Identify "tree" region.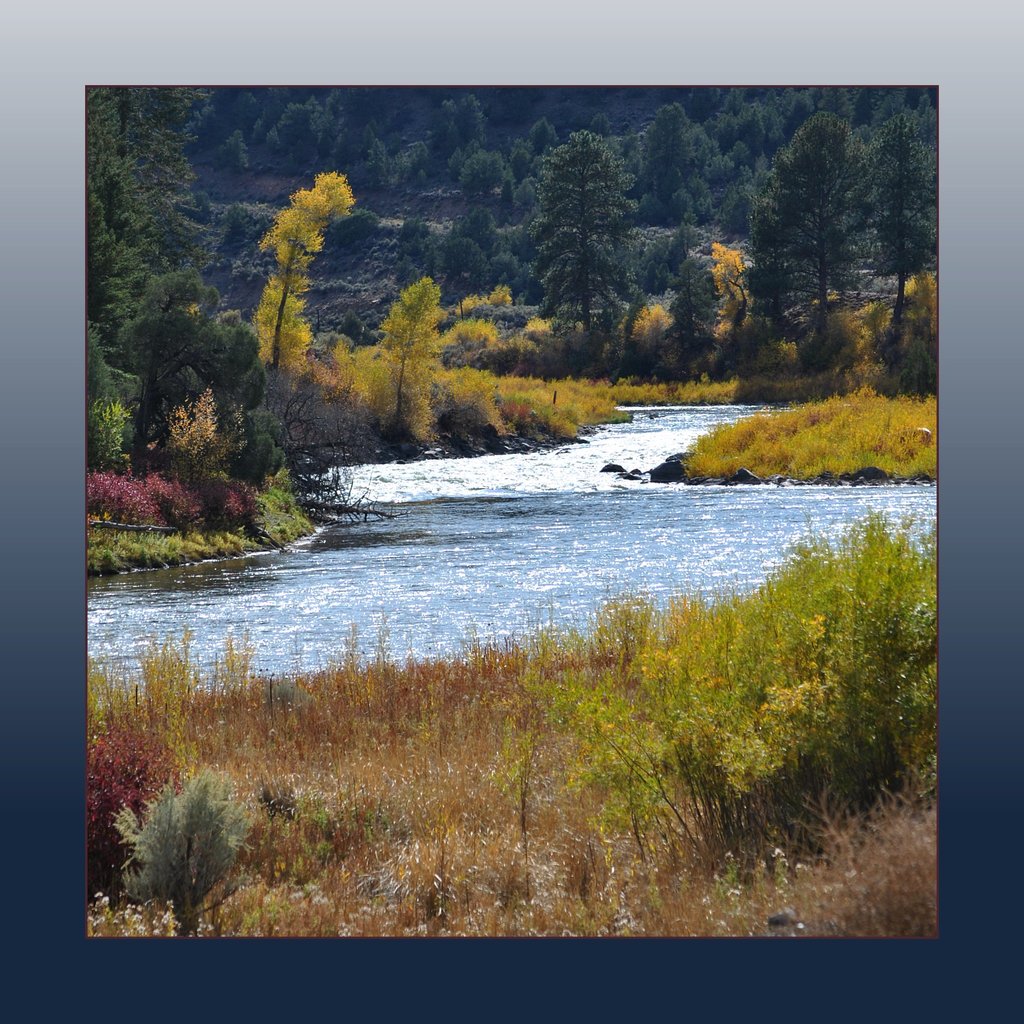
Region: (left=460, top=147, right=501, bottom=202).
